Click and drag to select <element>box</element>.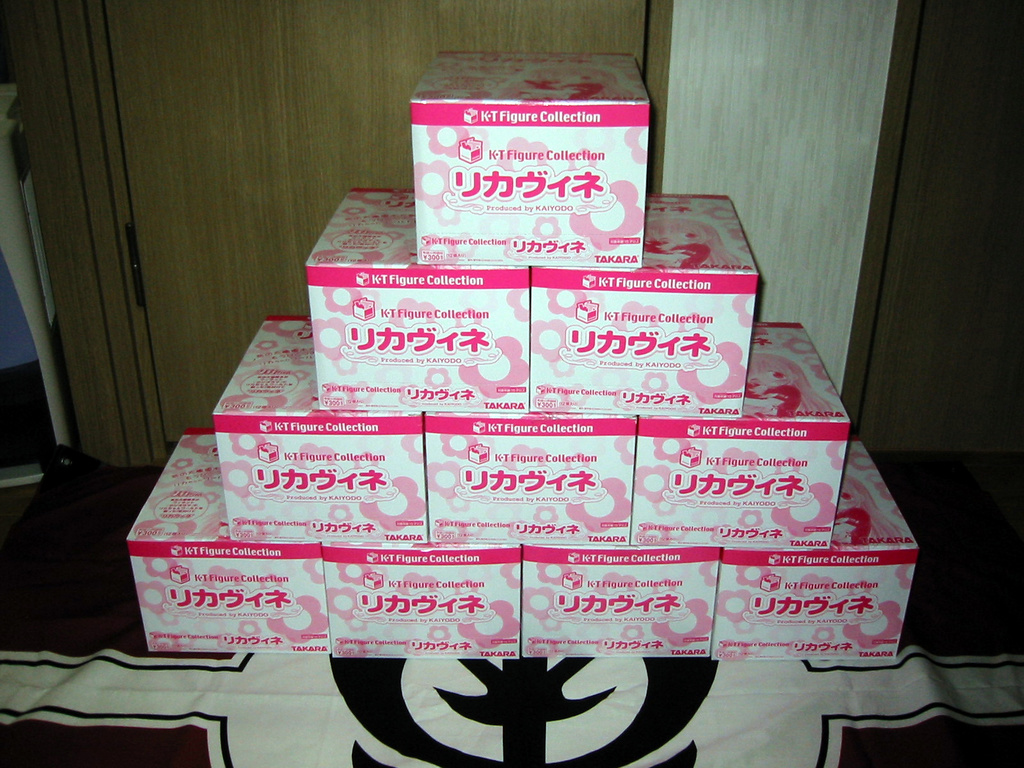
Selection: bbox(390, 51, 657, 276).
